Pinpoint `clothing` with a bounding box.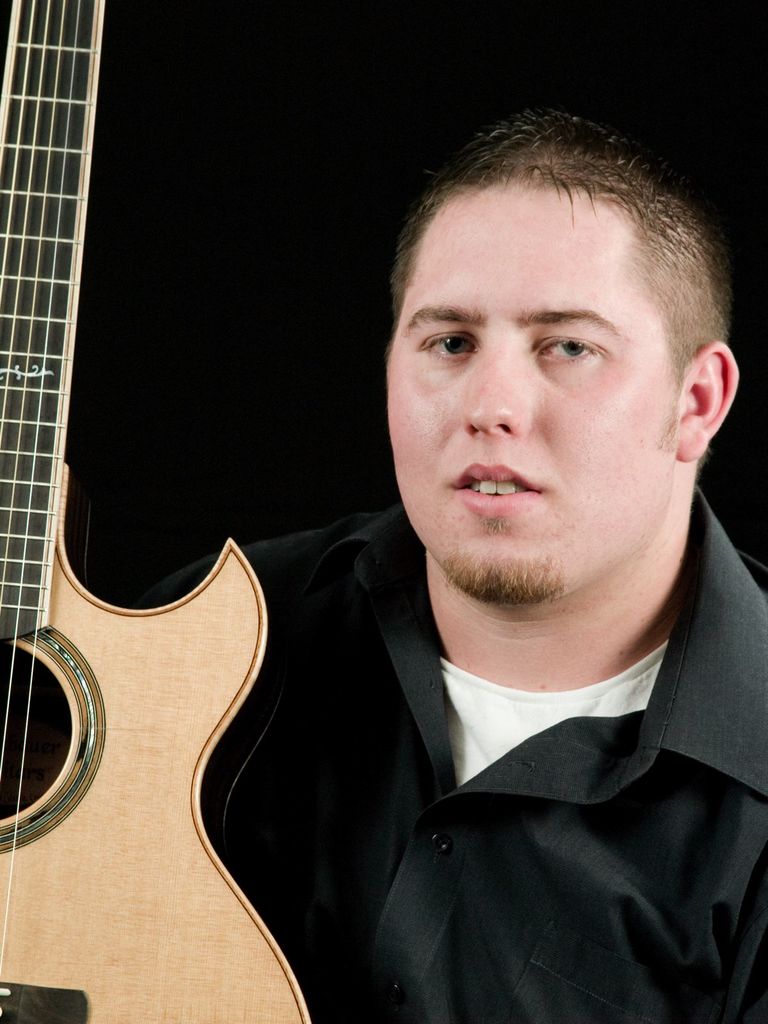
141 343 755 1014.
